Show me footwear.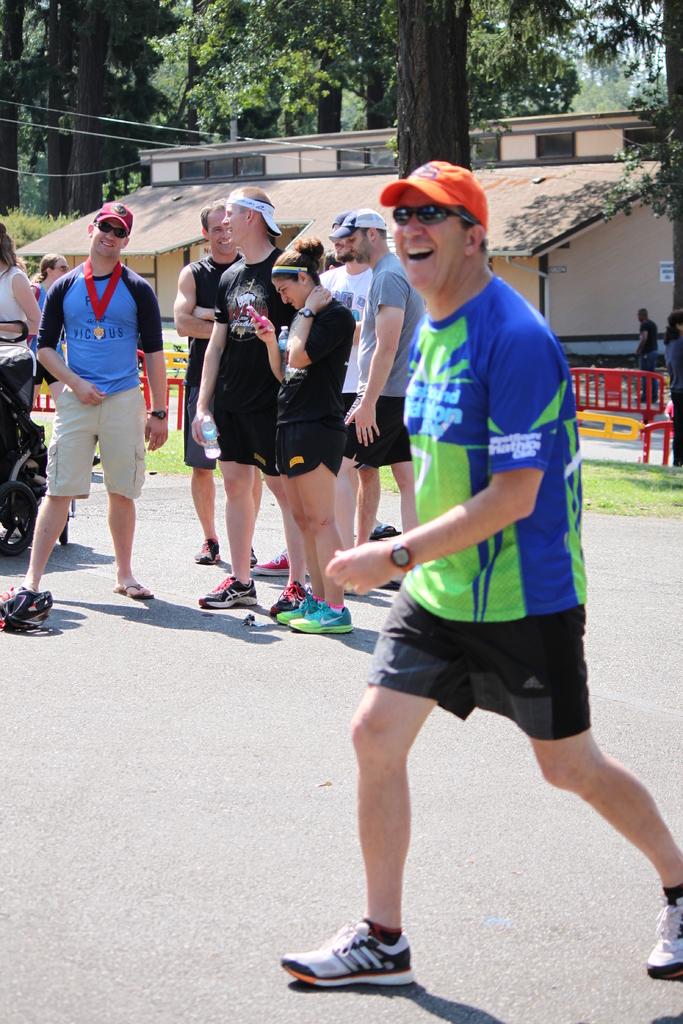
footwear is here: BBox(266, 575, 306, 619).
